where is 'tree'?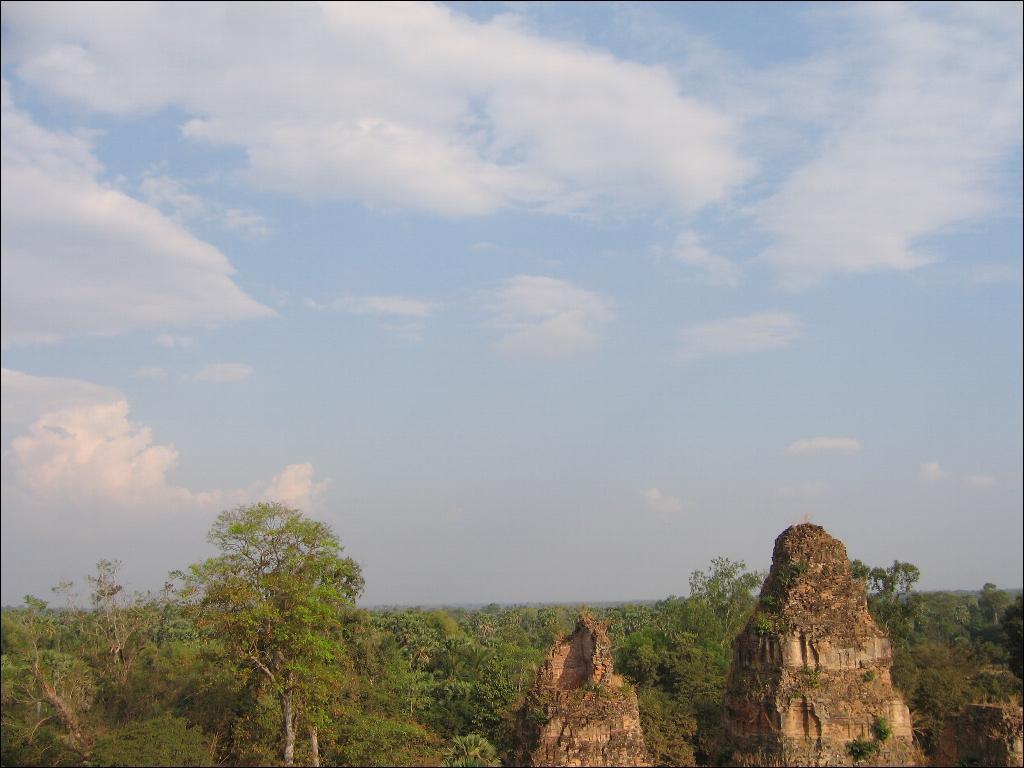
{"x1": 986, "y1": 579, "x2": 1011, "y2": 613}.
